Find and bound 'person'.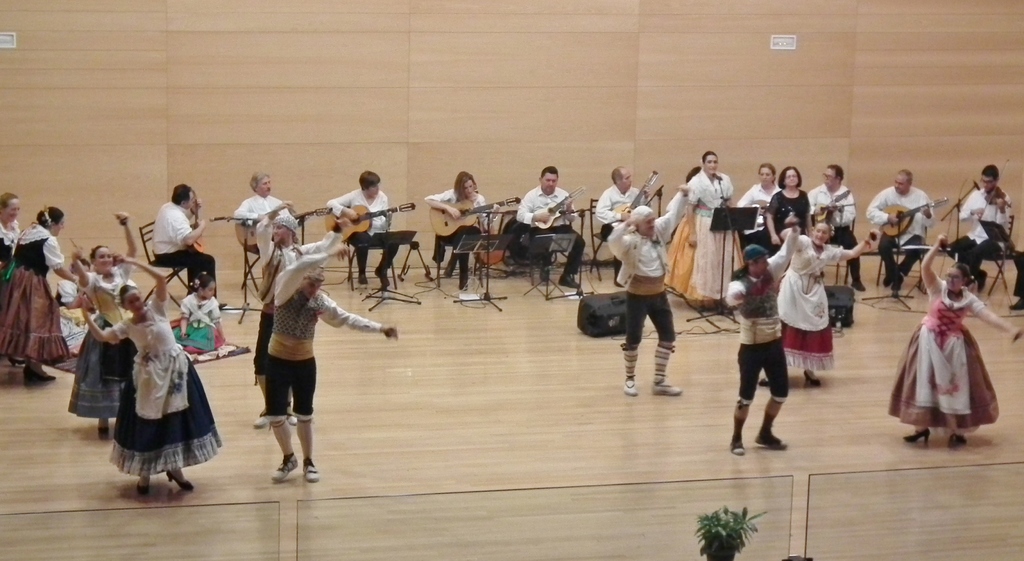
Bound: bbox(810, 164, 855, 290).
